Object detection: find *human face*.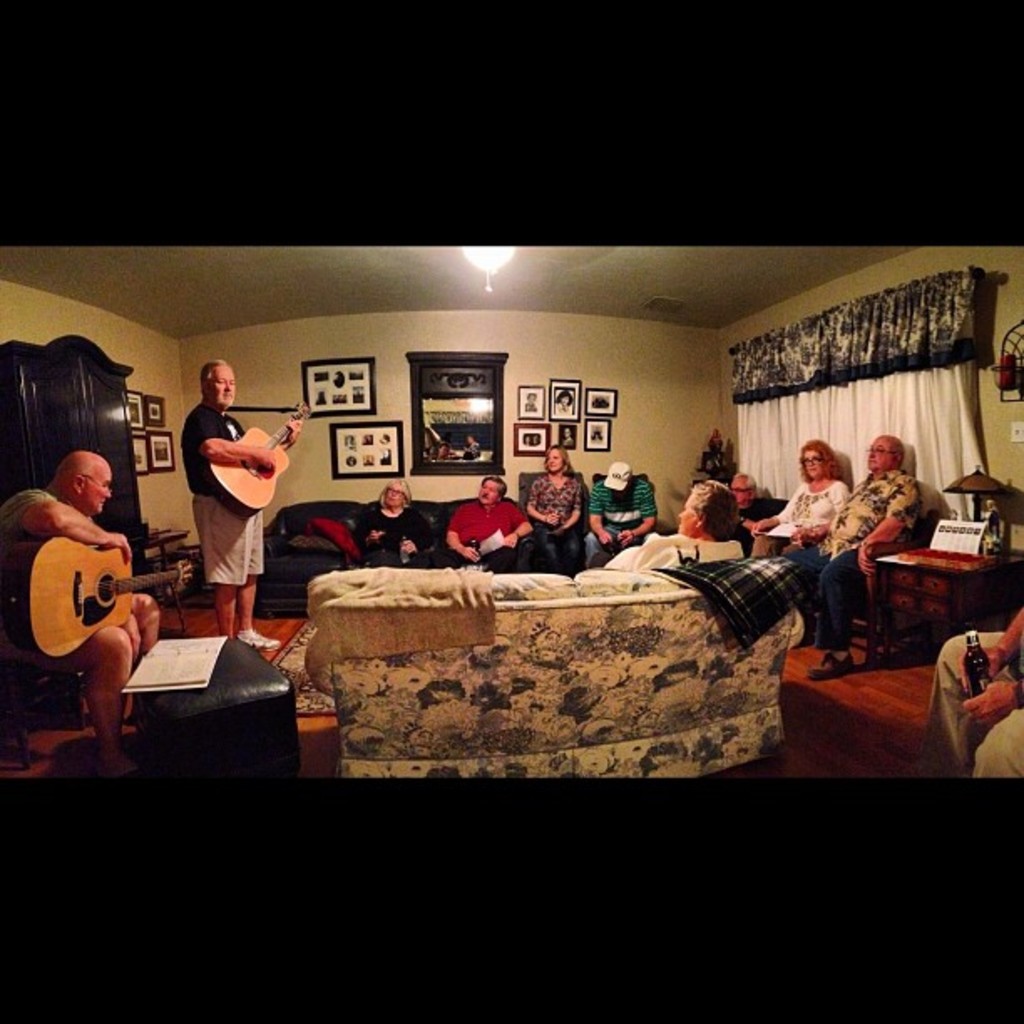
(left=733, top=479, right=750, bottom=505).
